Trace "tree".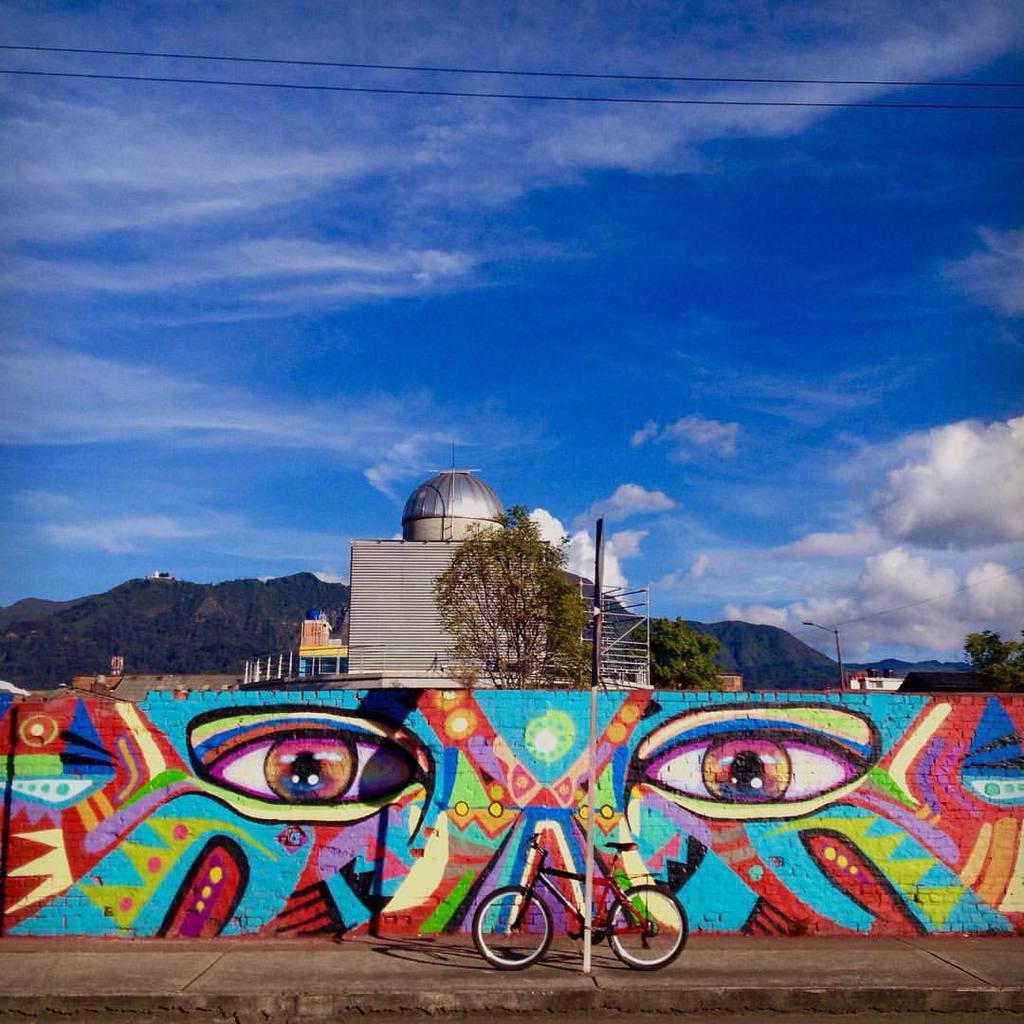
Traced to x1=963 y1=627 x2=1023 y2=694.
